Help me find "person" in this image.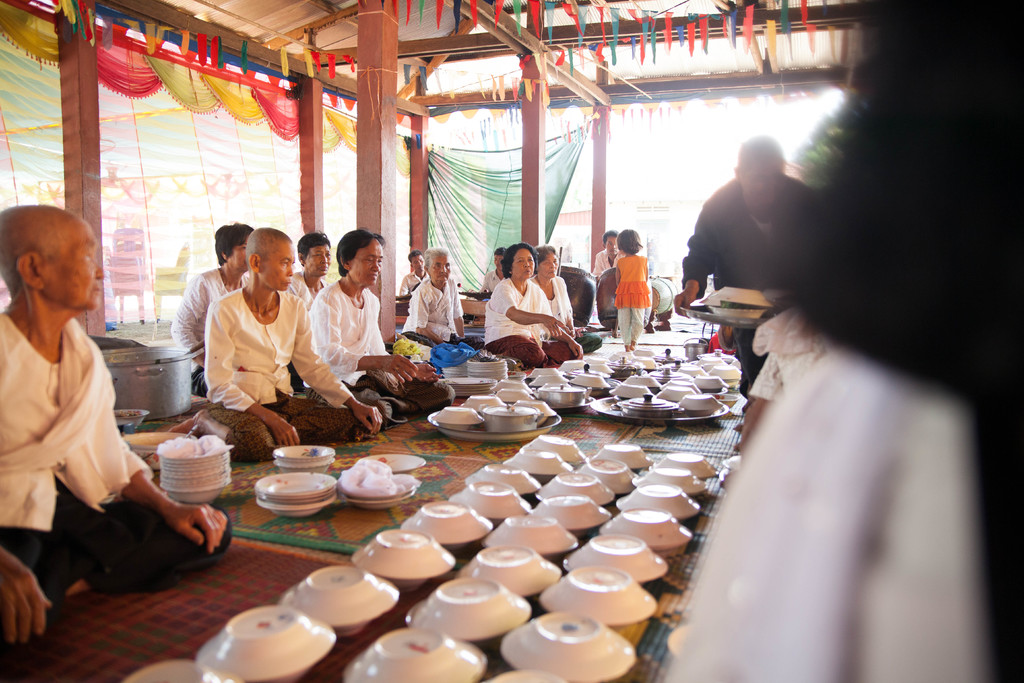
Found it: 399:251:427:298.
